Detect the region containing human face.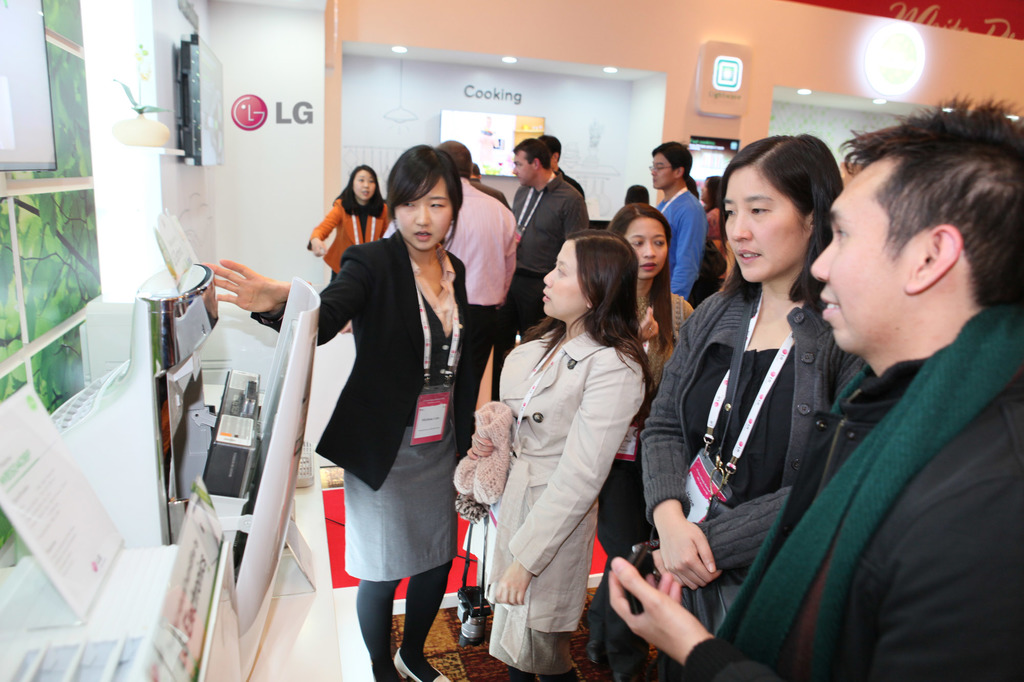
x1=650 y1=157 x2=675 y2=185.
